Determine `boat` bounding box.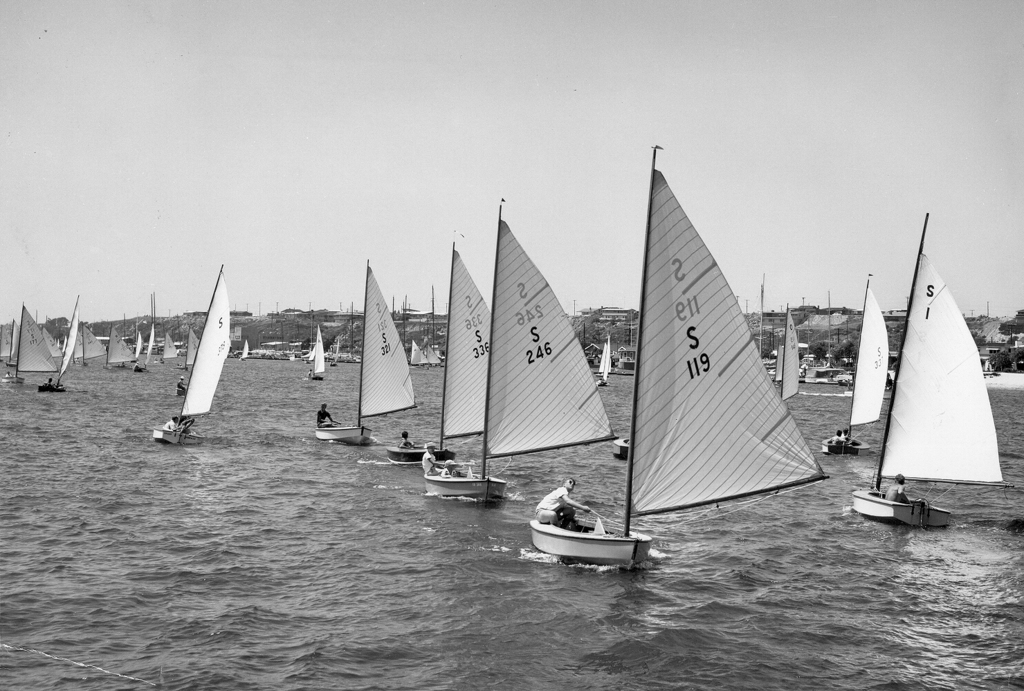
Determined: [left=104, top=330, right=134, bottom=369].
